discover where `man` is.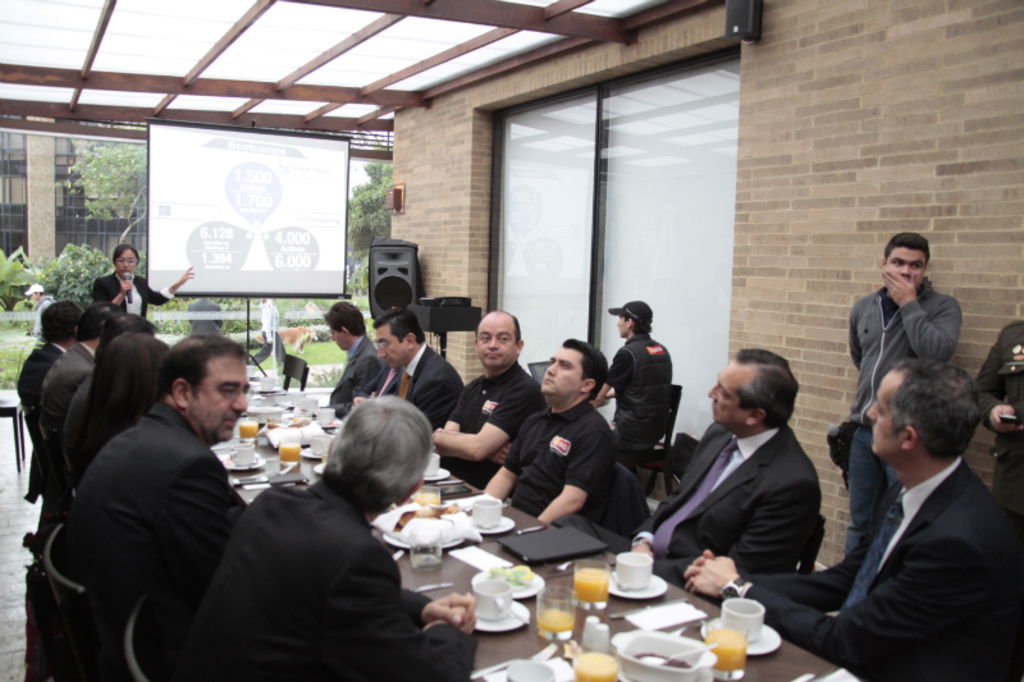
Discovered at Rect(842, 228, 964, 559).
